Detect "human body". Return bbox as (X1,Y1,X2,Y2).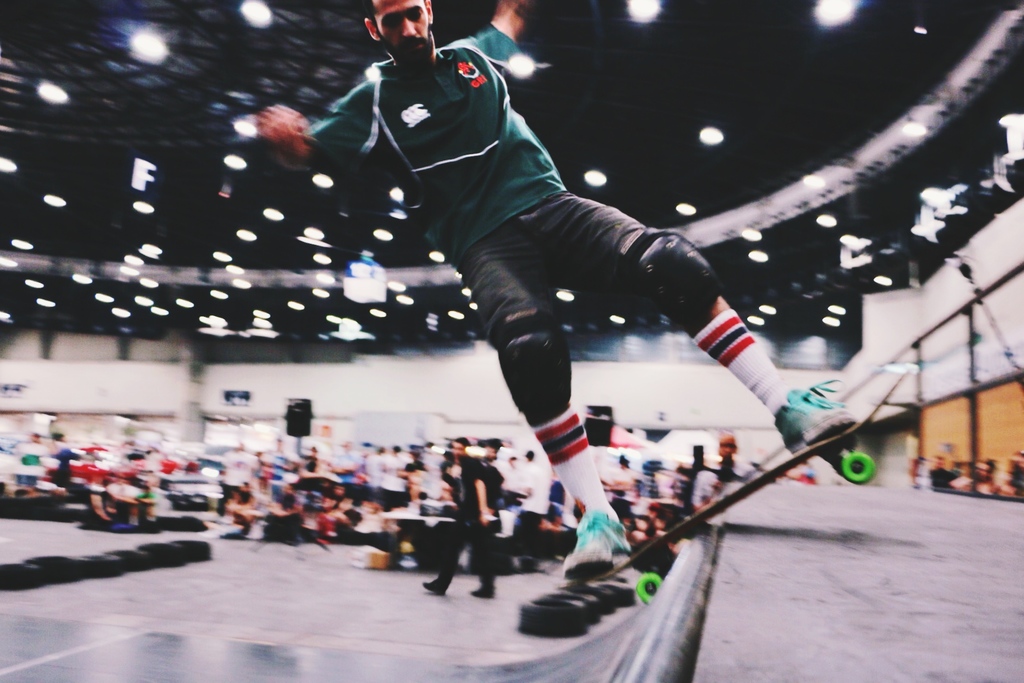
(349,26,808,580).
